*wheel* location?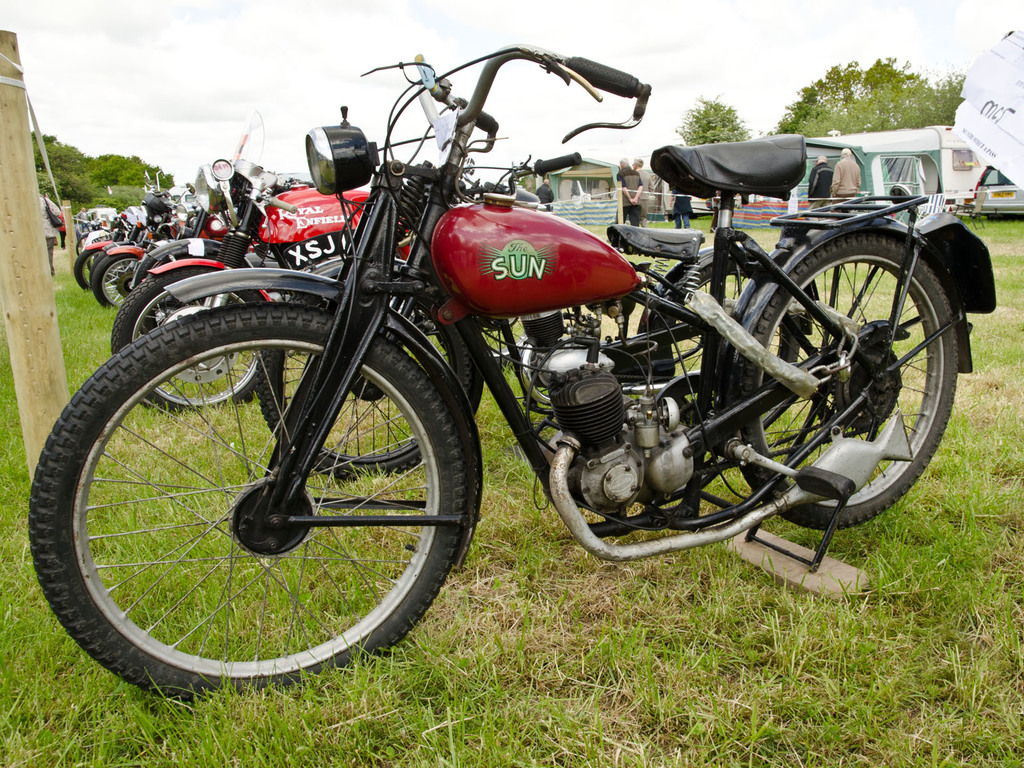
{"left": 632, "top": 243, "right": 802, "bottom": 466}
